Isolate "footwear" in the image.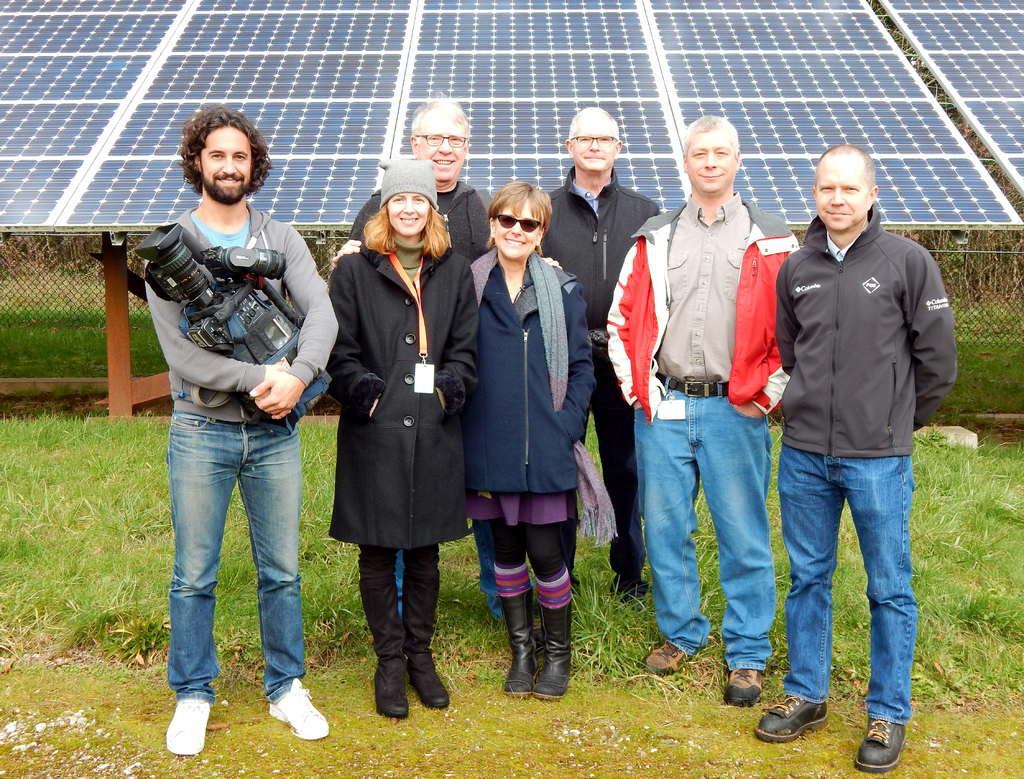
Isolated region: [x1=277, y1=677, x2=327, y2=741].
